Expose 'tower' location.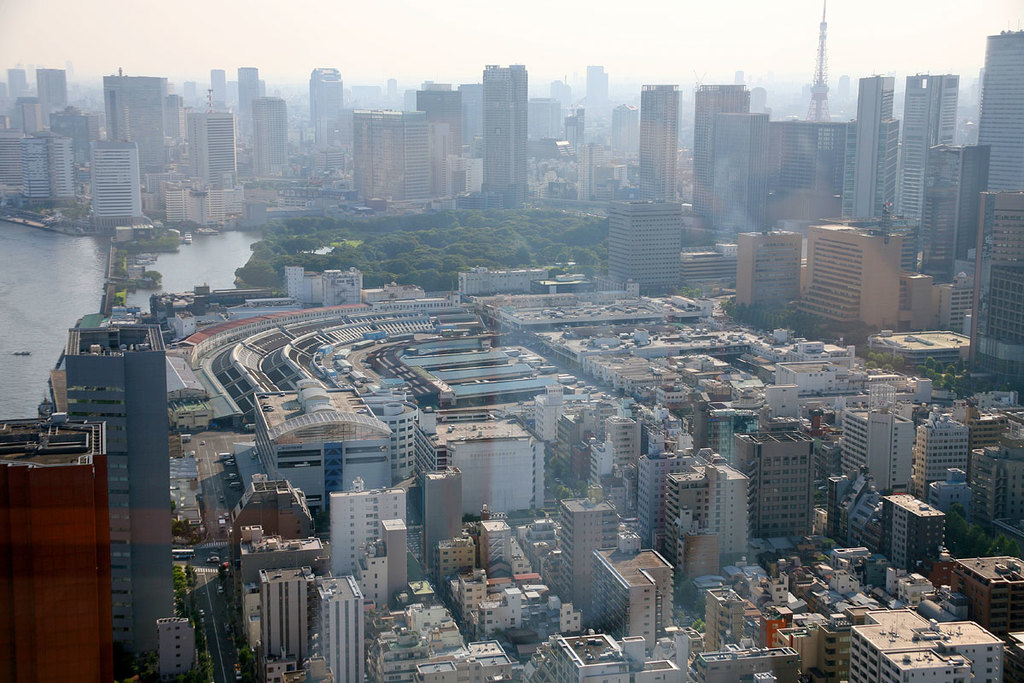
Exposed at region(234, 67, 260, 141).
